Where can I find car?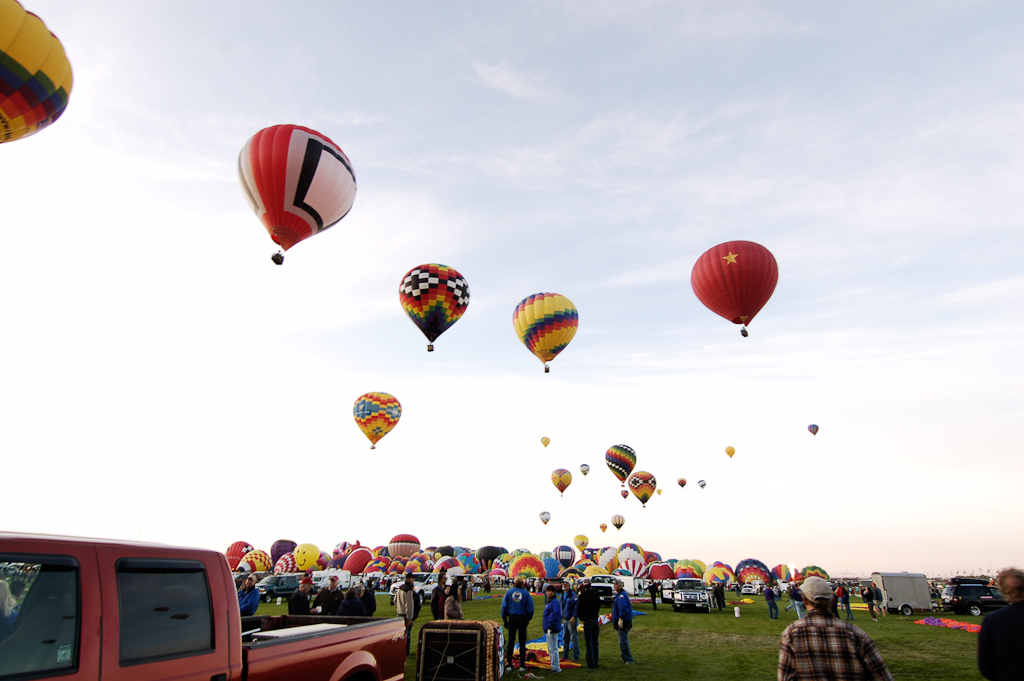
You can find it at 941/585/1012/618.
